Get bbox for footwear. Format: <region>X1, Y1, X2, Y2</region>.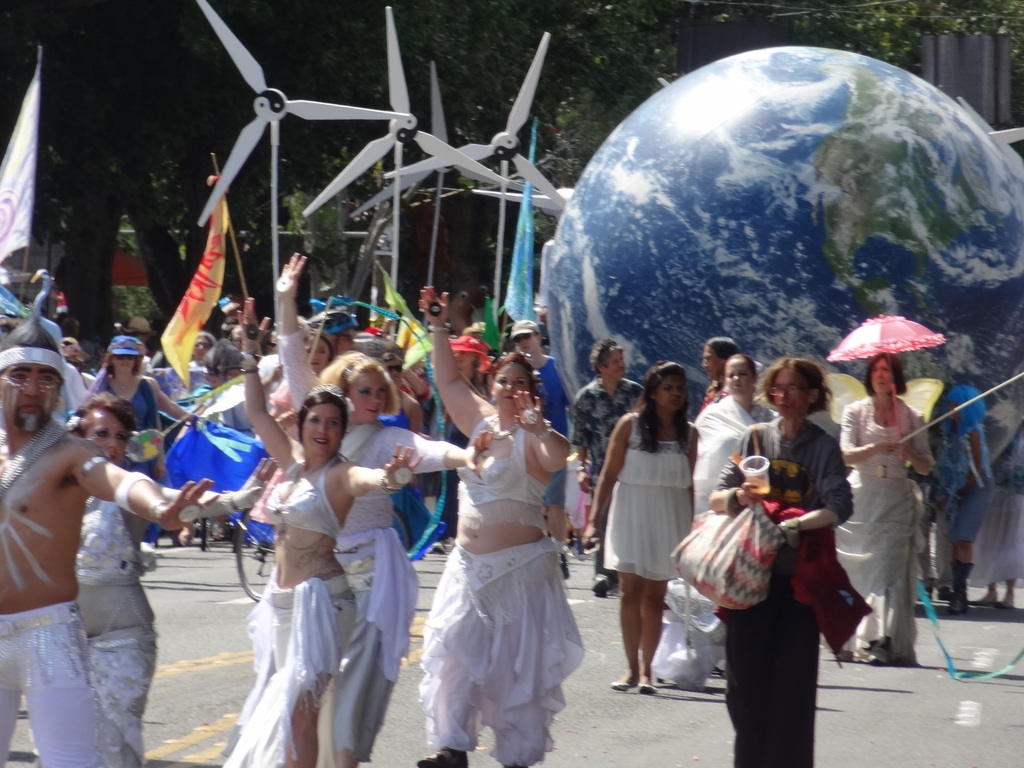
<region>572, 540, 586, 561</region>.
